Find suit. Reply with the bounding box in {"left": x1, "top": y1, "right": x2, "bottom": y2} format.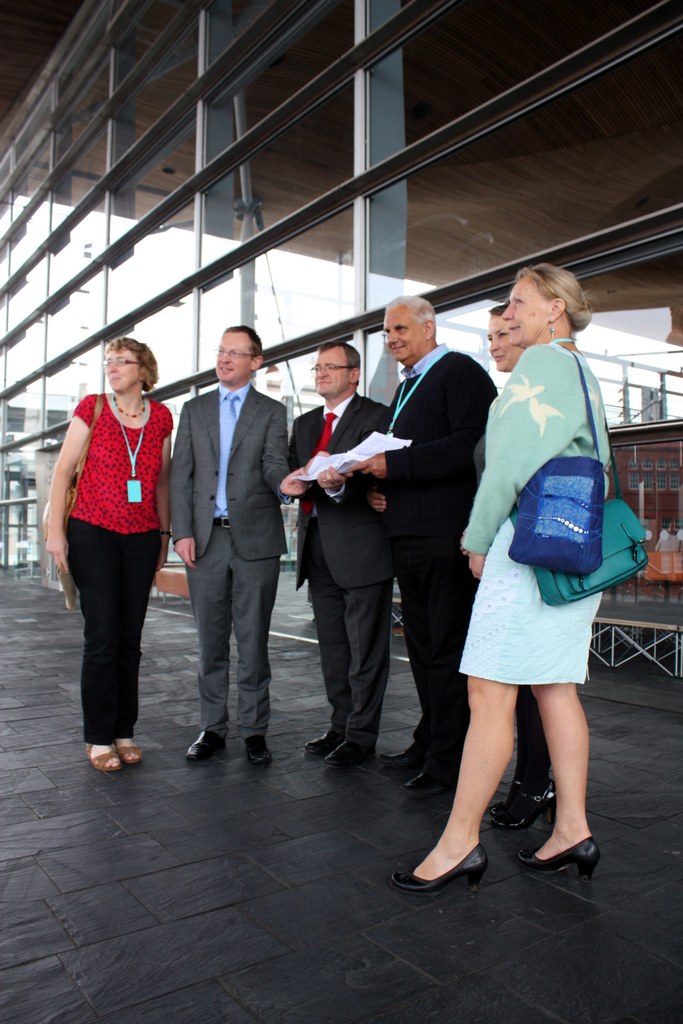
{"left": 284, "top": 386, "right": 391, "bottom": 750}.
